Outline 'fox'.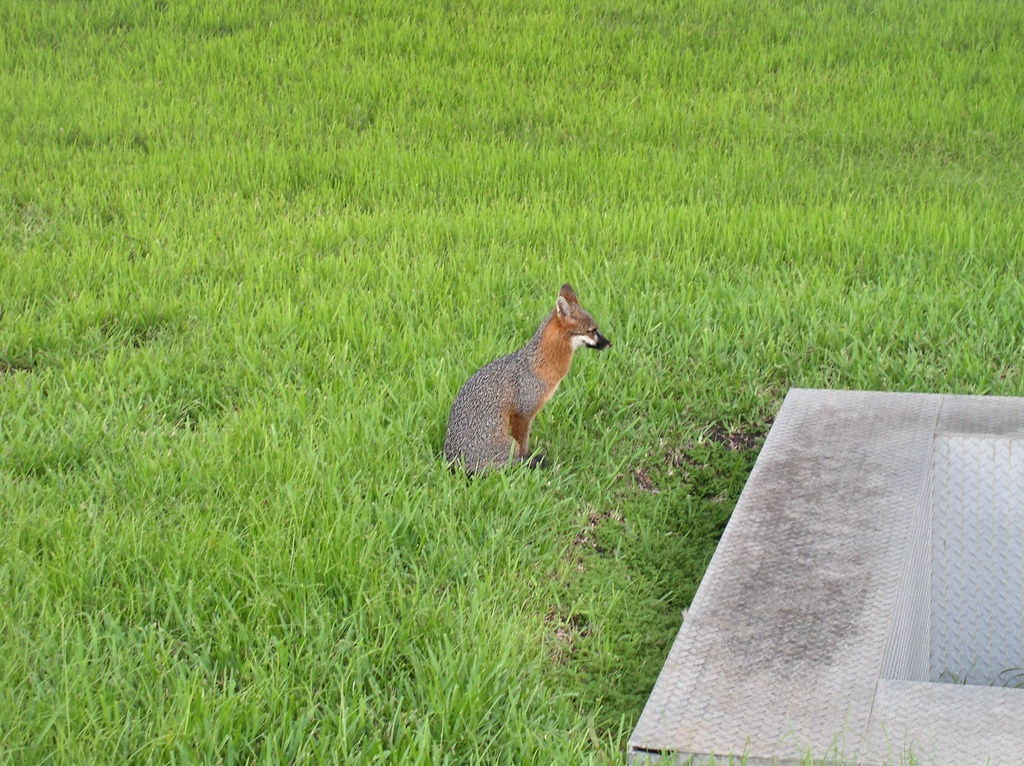
Outline: <bbox>441, 282, 611, 482</bbox>.
